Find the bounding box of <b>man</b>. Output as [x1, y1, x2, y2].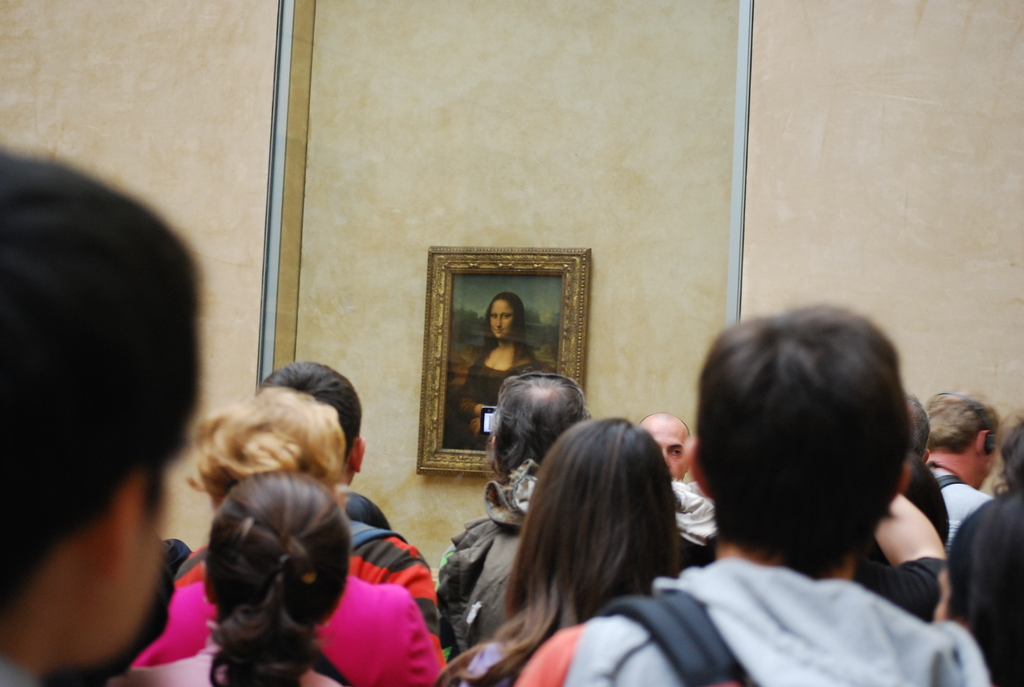
[0, 144, 207, 686].
